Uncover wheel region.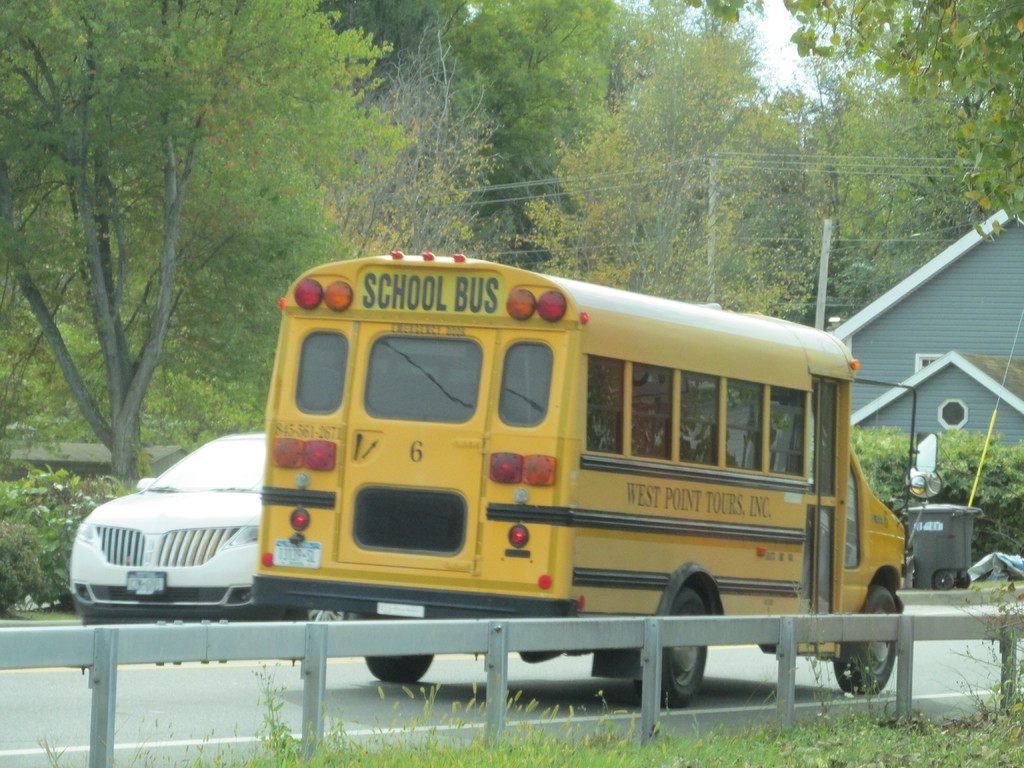
Uncovered: x1=932 y1=566 x2=954 y2=590.
